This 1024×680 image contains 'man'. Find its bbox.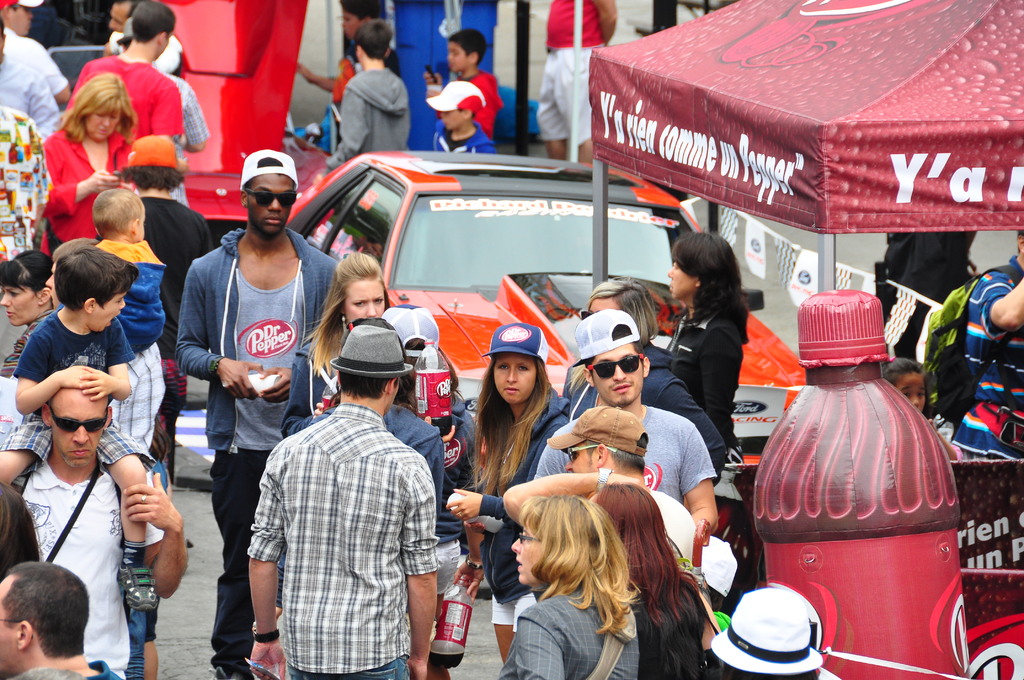
(left=538, top=306, right=729, bottom=537).
